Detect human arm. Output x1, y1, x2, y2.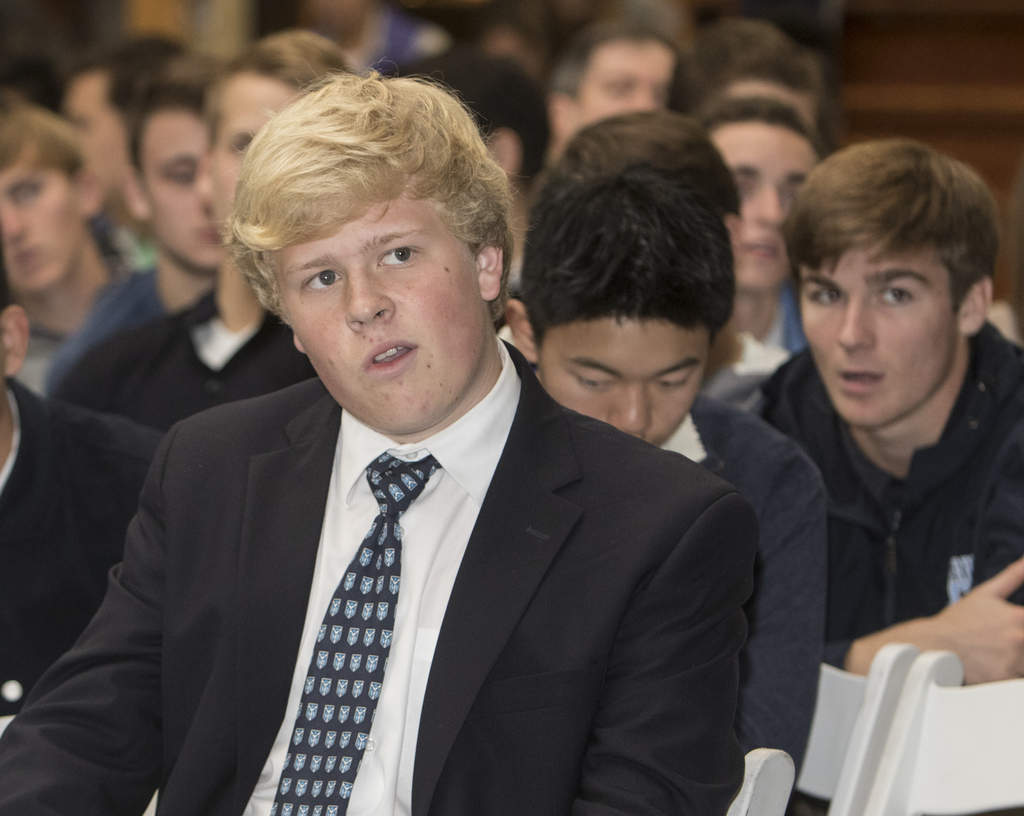
778, 367, 1023, 693.
